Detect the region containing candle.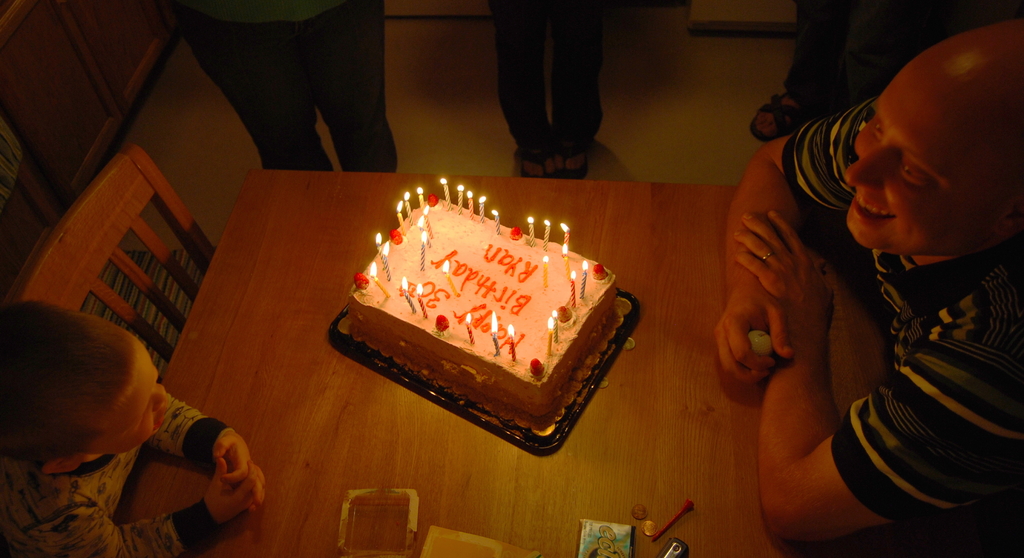
<bbox>417, 187, 424, 209</bbox>.
